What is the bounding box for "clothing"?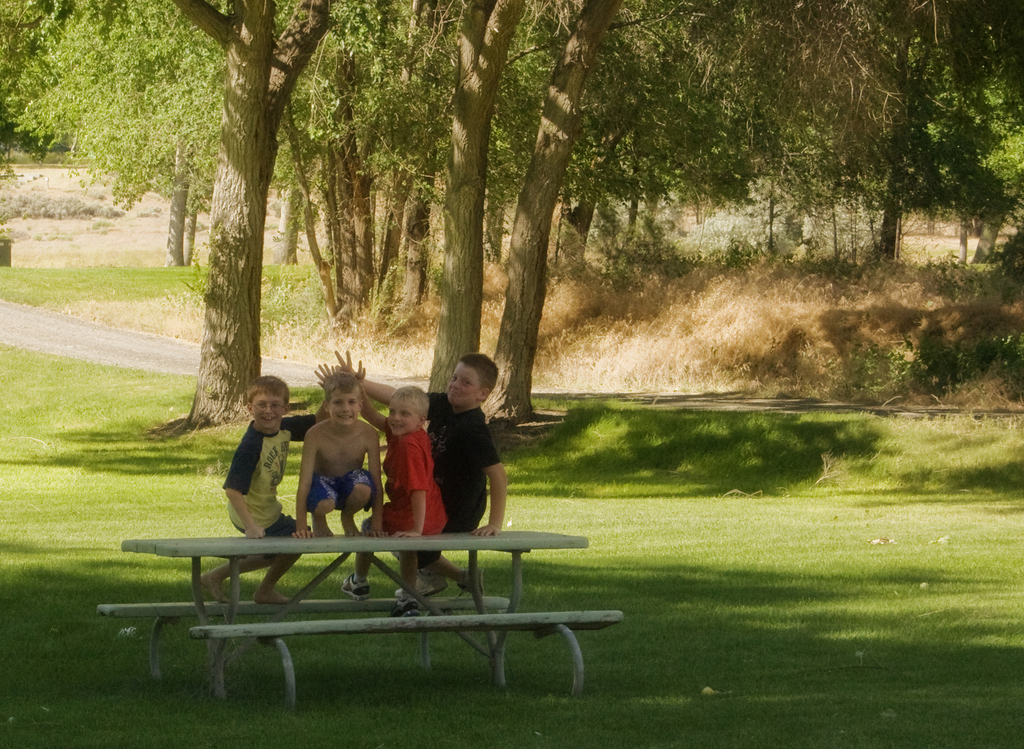
[223,414,317,538].
